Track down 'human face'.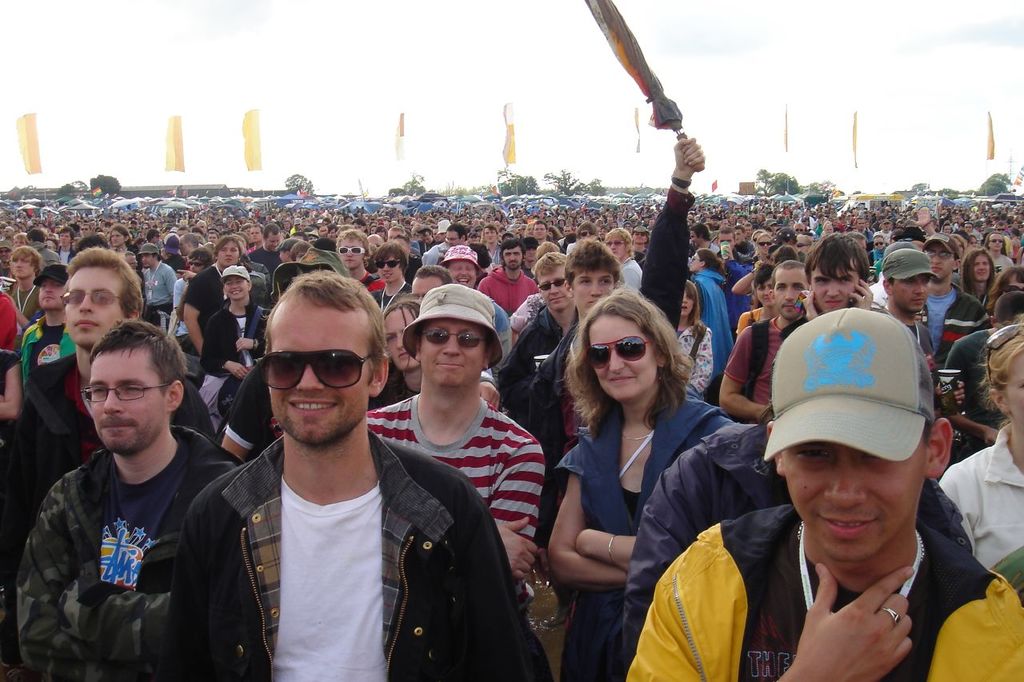
Tracked to crop(923, 243, 954, 281).
